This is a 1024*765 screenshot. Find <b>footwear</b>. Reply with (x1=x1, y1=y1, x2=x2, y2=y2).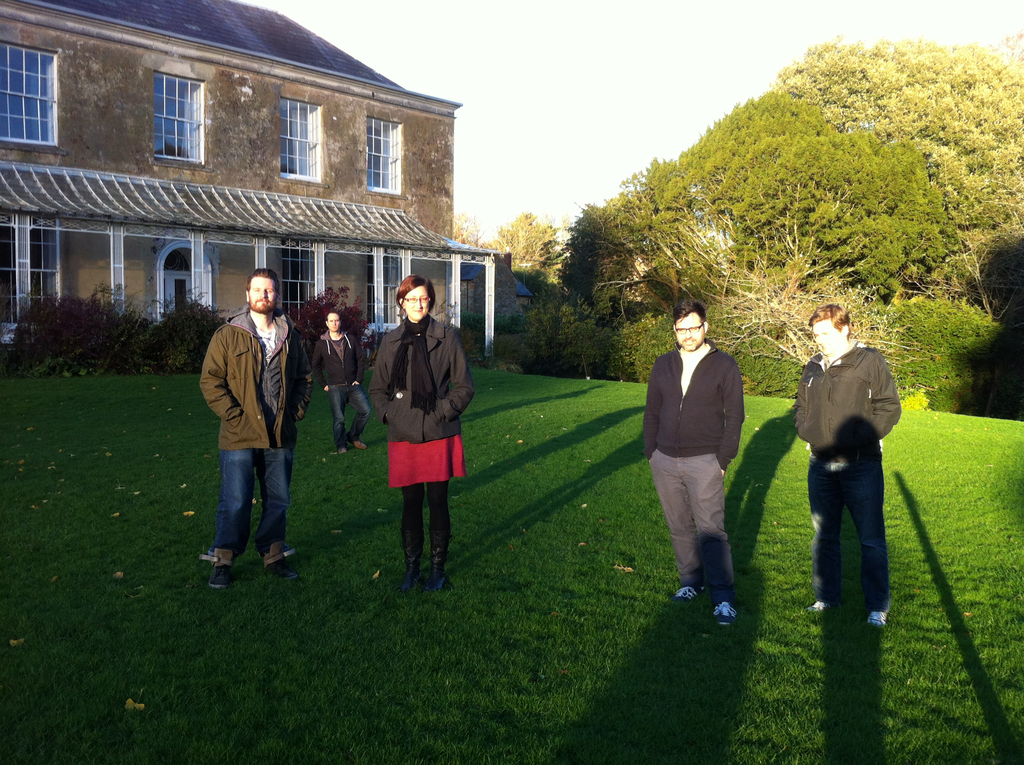
(x1=334, y1=445, x2=346, y2=457).
